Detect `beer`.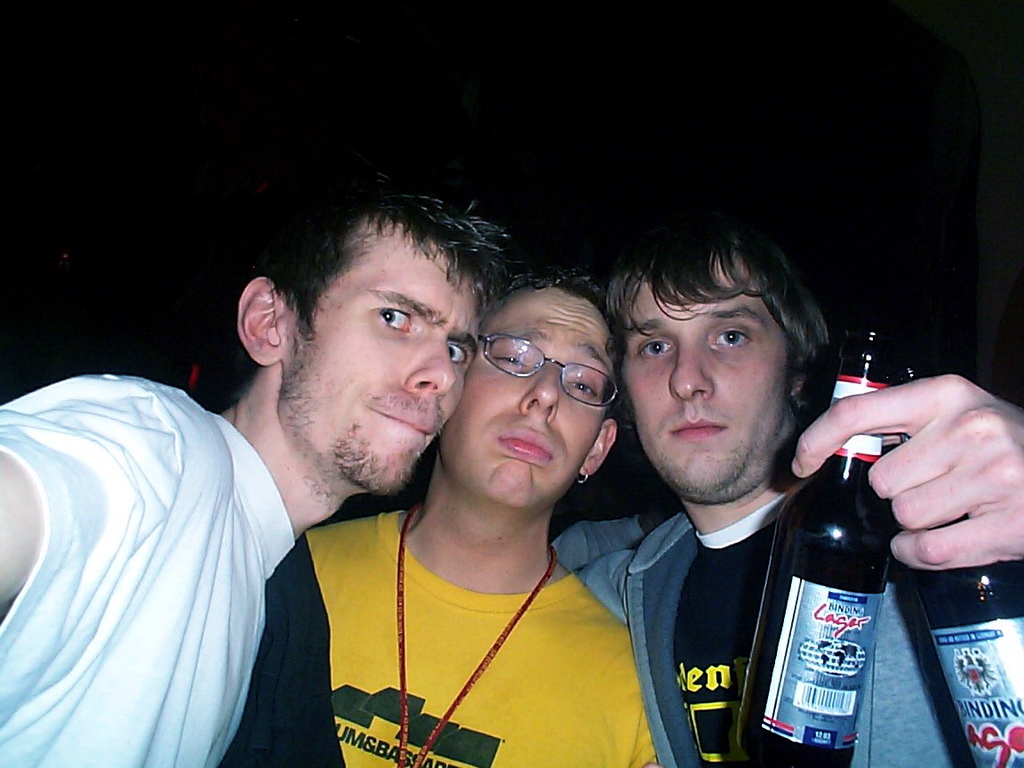
Detected at 724:326:912:765.
